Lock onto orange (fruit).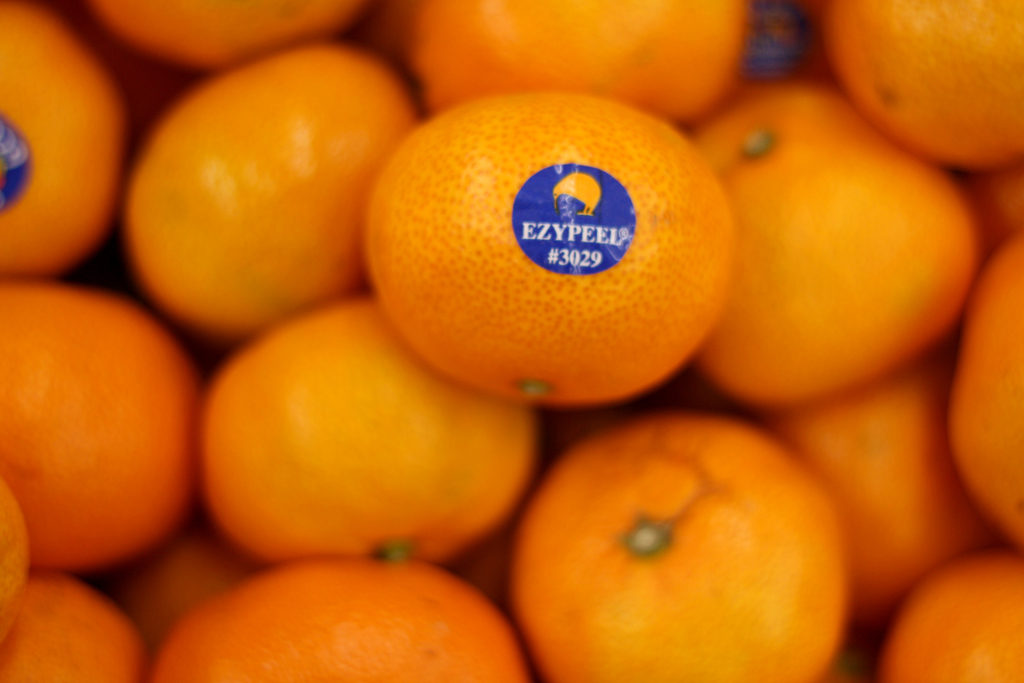
Locked: box(886, 556, 1023, 682).
